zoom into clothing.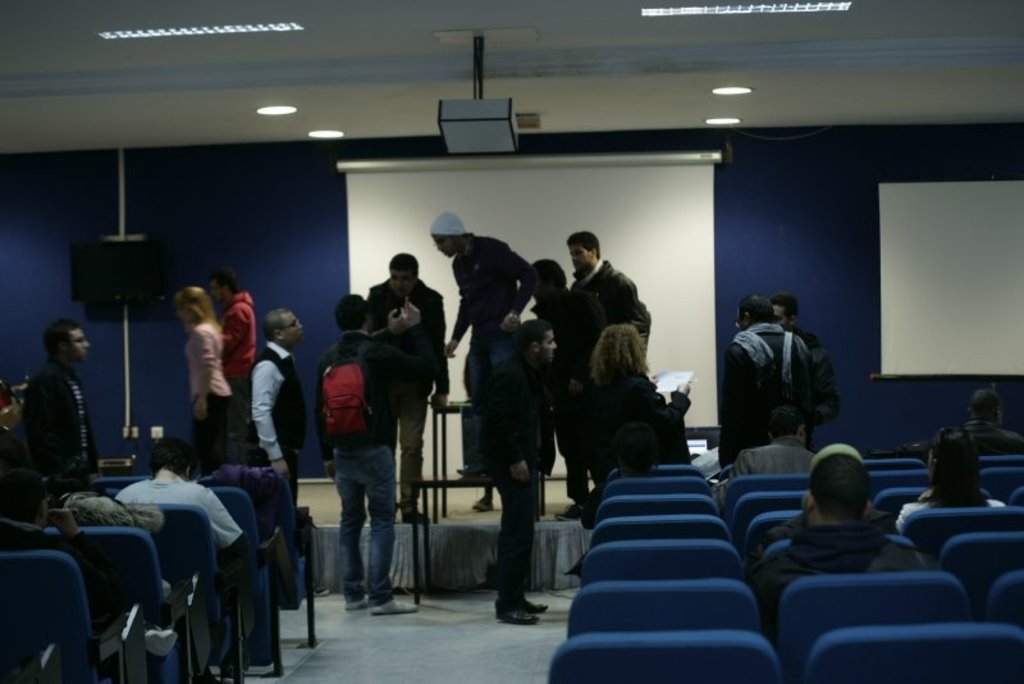
Zoom target: detection(23, 351, 96, 480).
